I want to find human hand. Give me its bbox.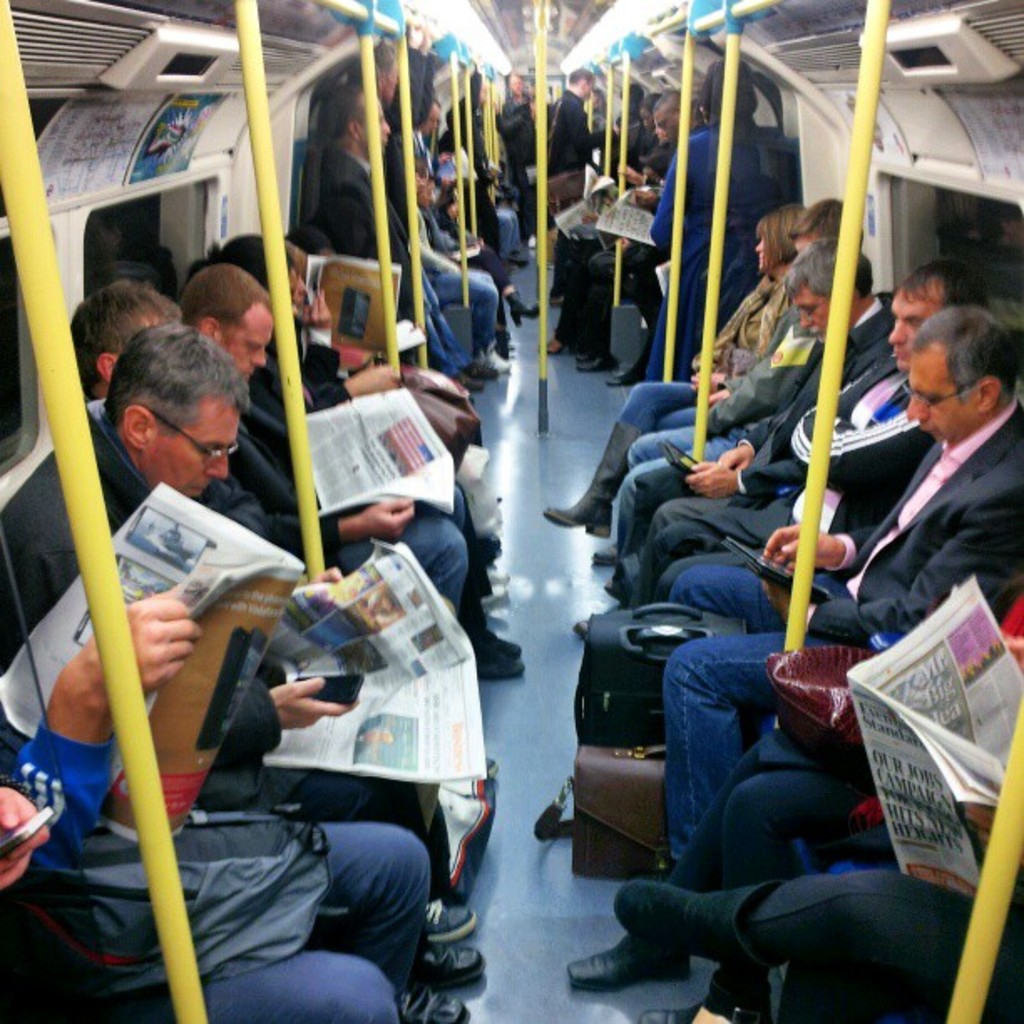
select_region(301, 283, 331, 331).
